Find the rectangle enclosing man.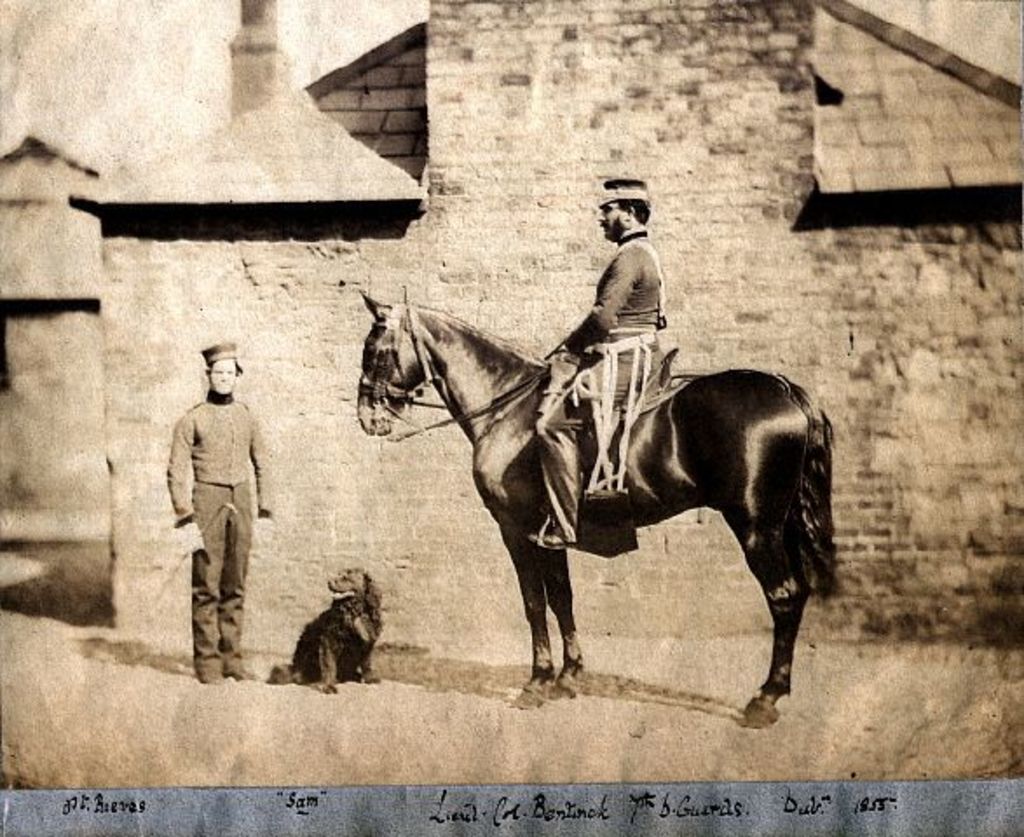
[529, 176, 663, 553].
